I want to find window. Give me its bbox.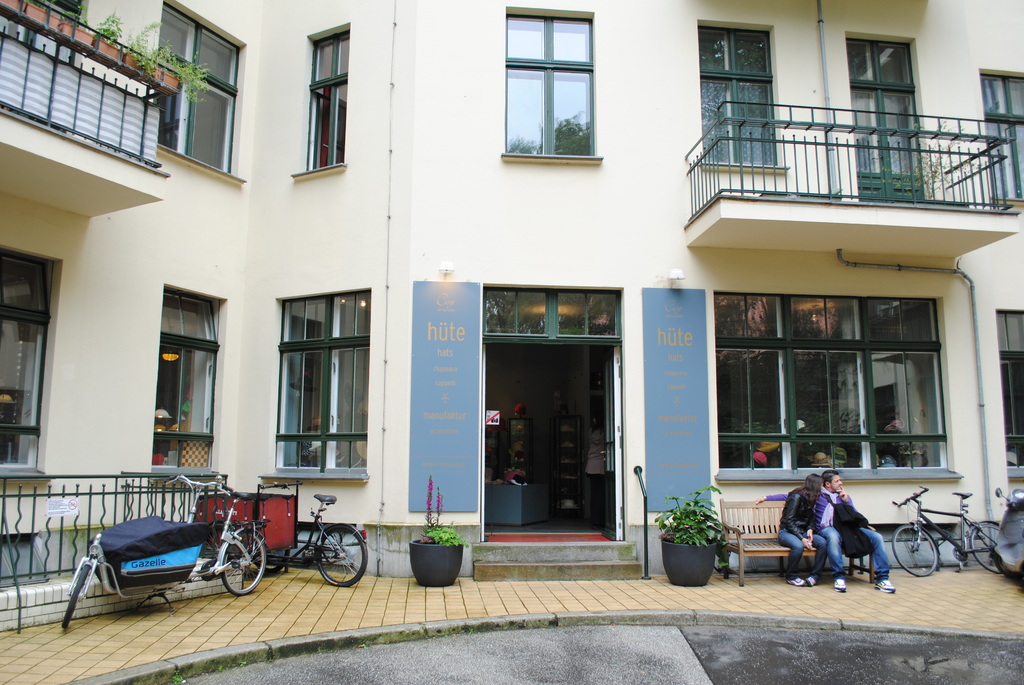
<region>157, 284, 225, 468</region>.
